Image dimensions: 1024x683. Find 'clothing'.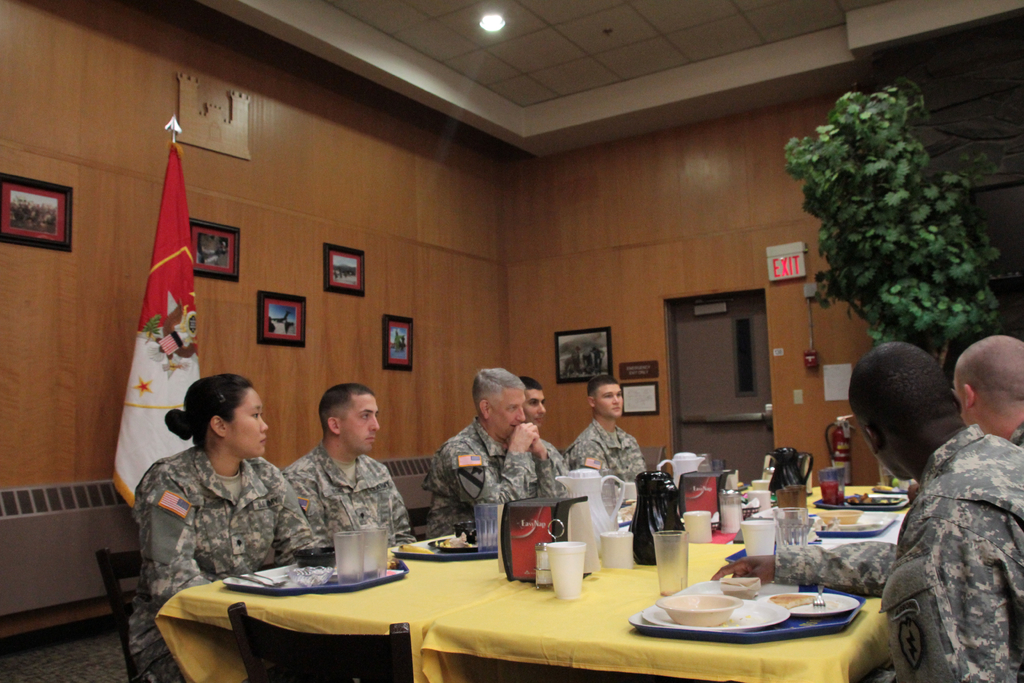
{"left": 276, "top": 441, "right": 420, "bottom": 561}.
